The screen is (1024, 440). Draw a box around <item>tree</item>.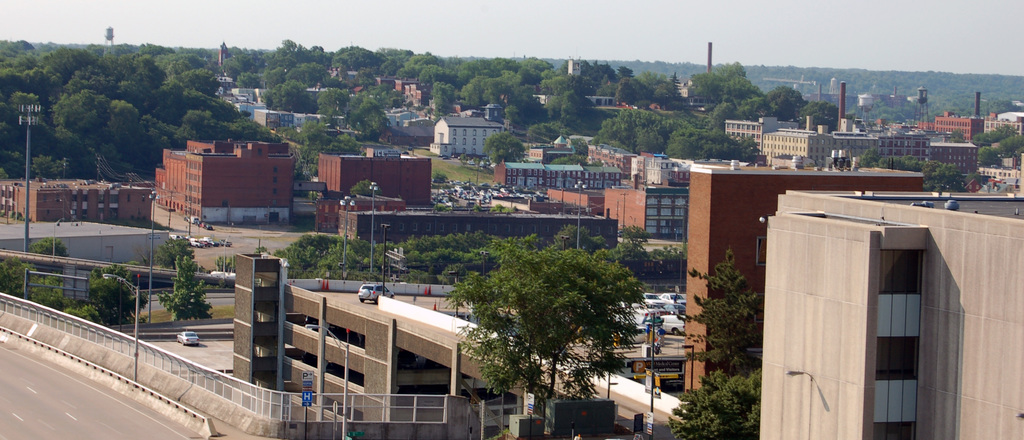
detection(278, 231, 380, 277).
